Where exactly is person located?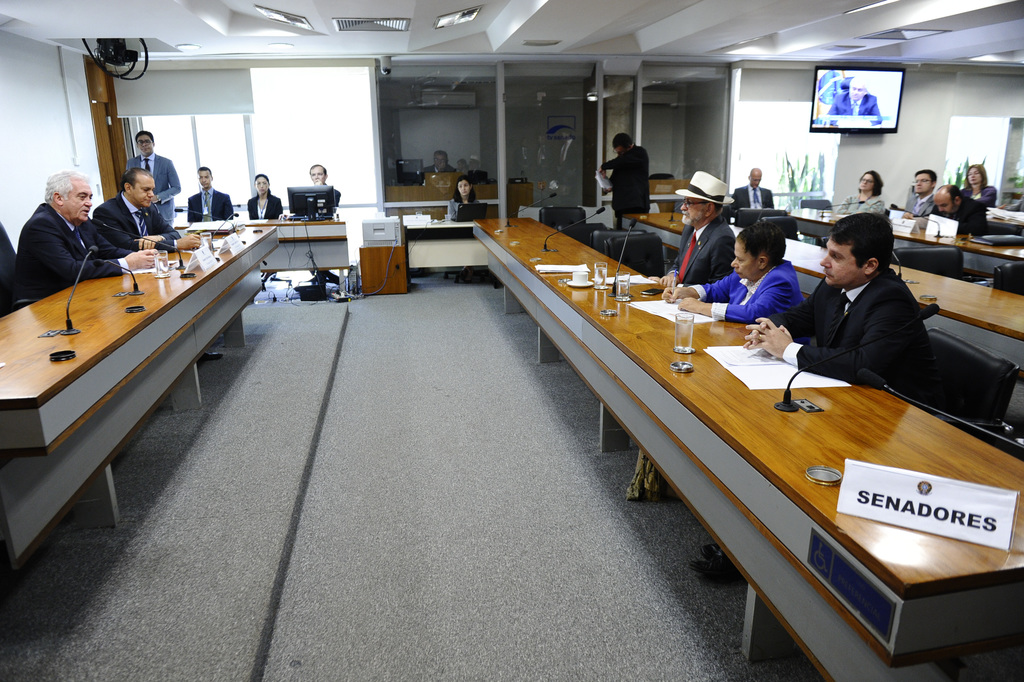
Its bounding box is l=186, t=165, r=234, b=225.
